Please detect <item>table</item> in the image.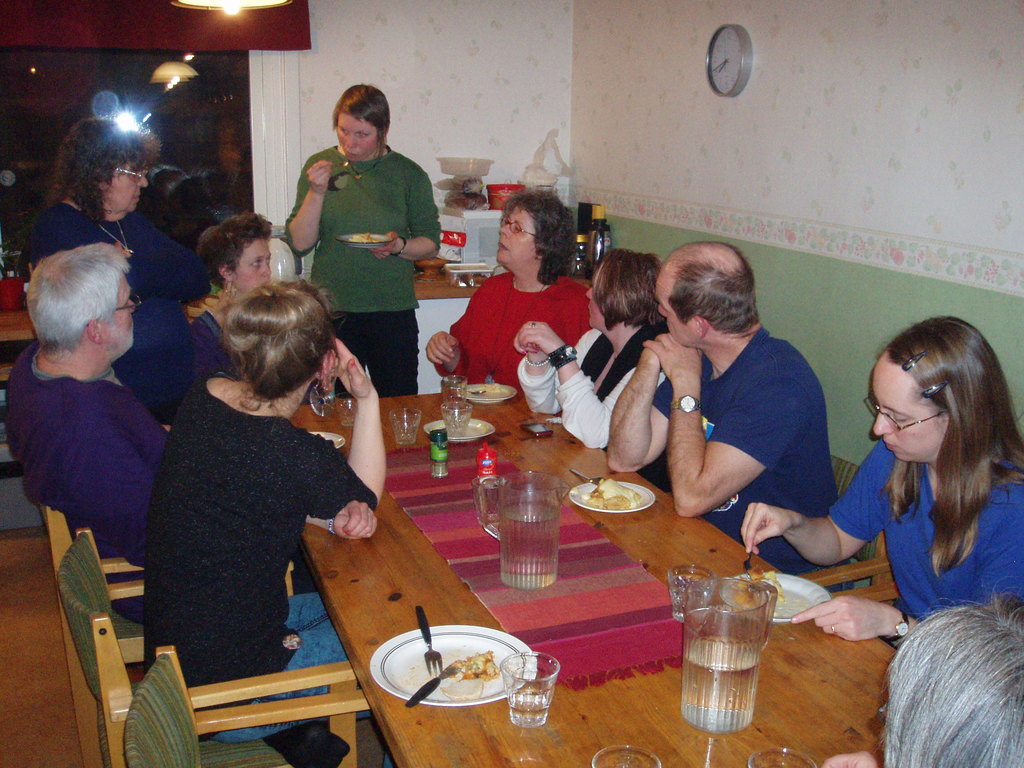
locate(0, 308, 37, 381).
